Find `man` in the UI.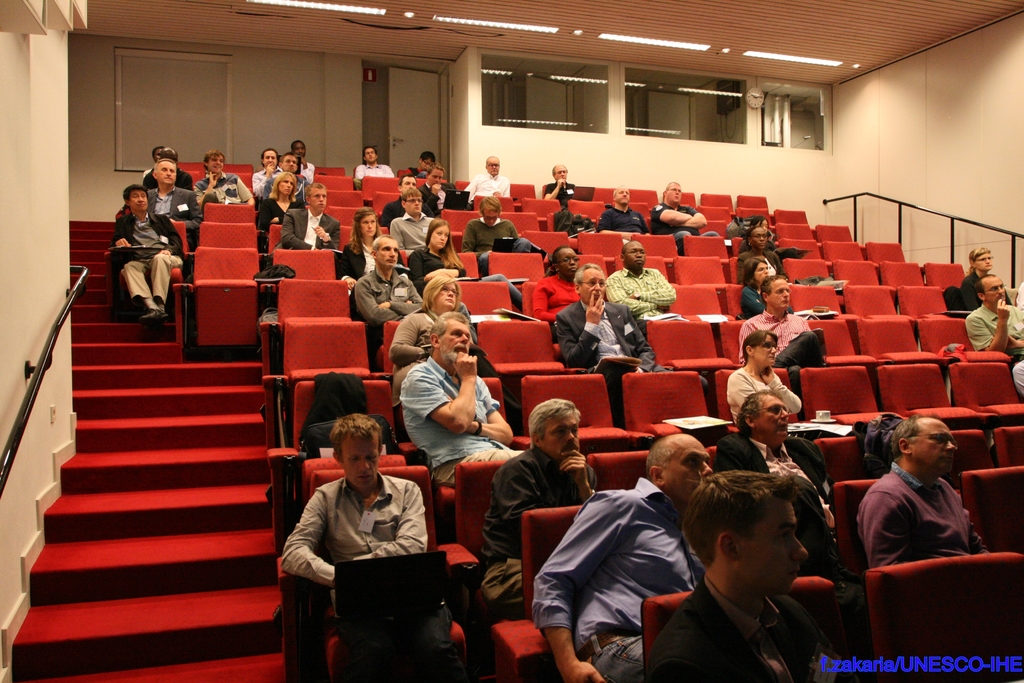
UI element at rect(952, 247, 990, 313).
